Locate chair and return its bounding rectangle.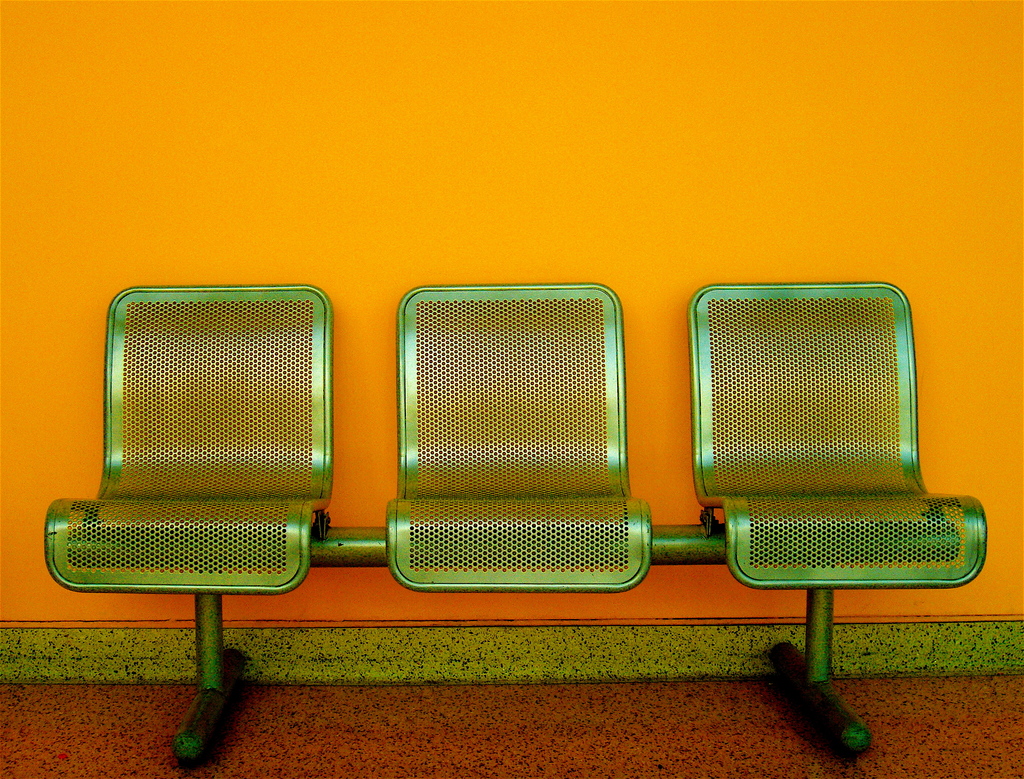
[left=41, top=286, right=335, bottom=769].
